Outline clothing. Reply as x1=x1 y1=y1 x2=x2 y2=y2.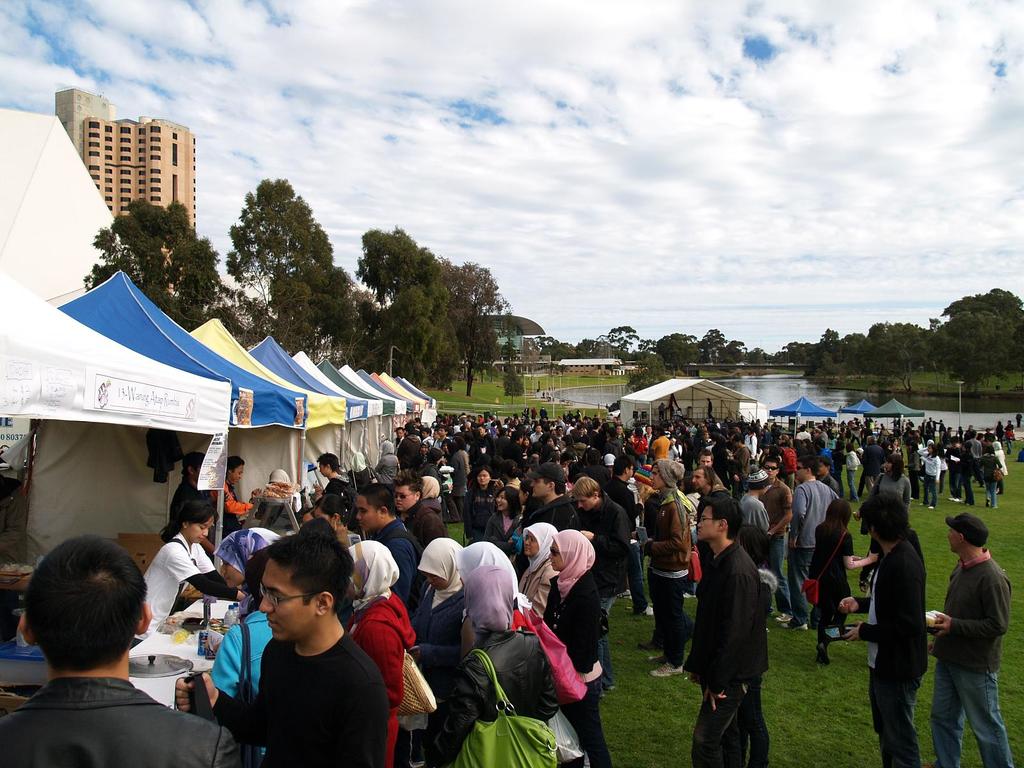
x1=133 y1=529 x2=241 y2=644.
